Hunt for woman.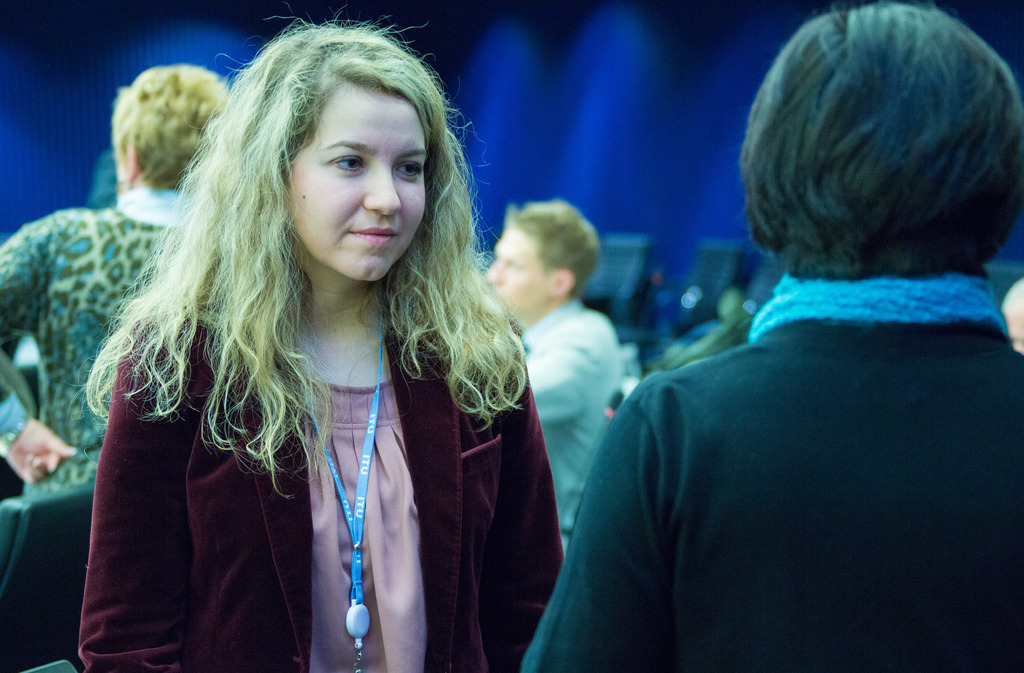
Hunted down at box=[0, 63, 229, 506].
